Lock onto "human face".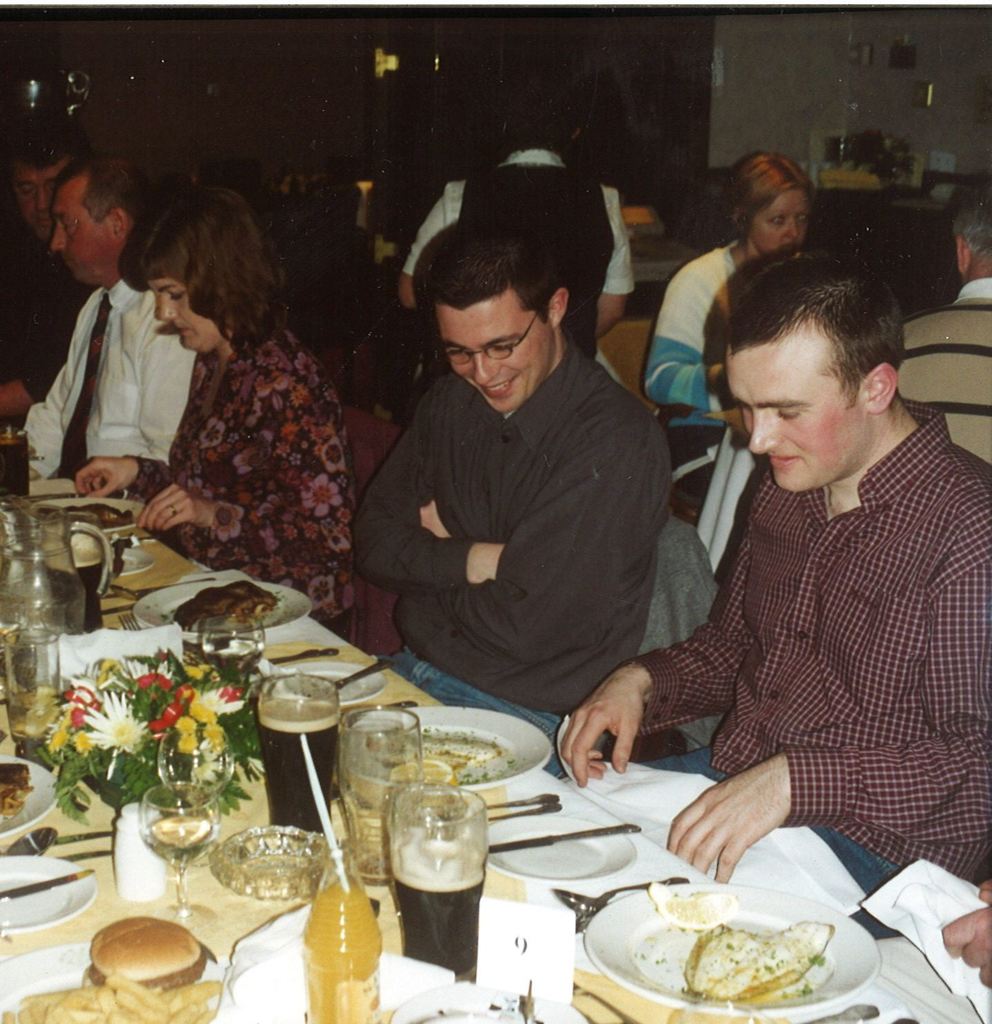
Locked: box(52, 198, 113, 289).
